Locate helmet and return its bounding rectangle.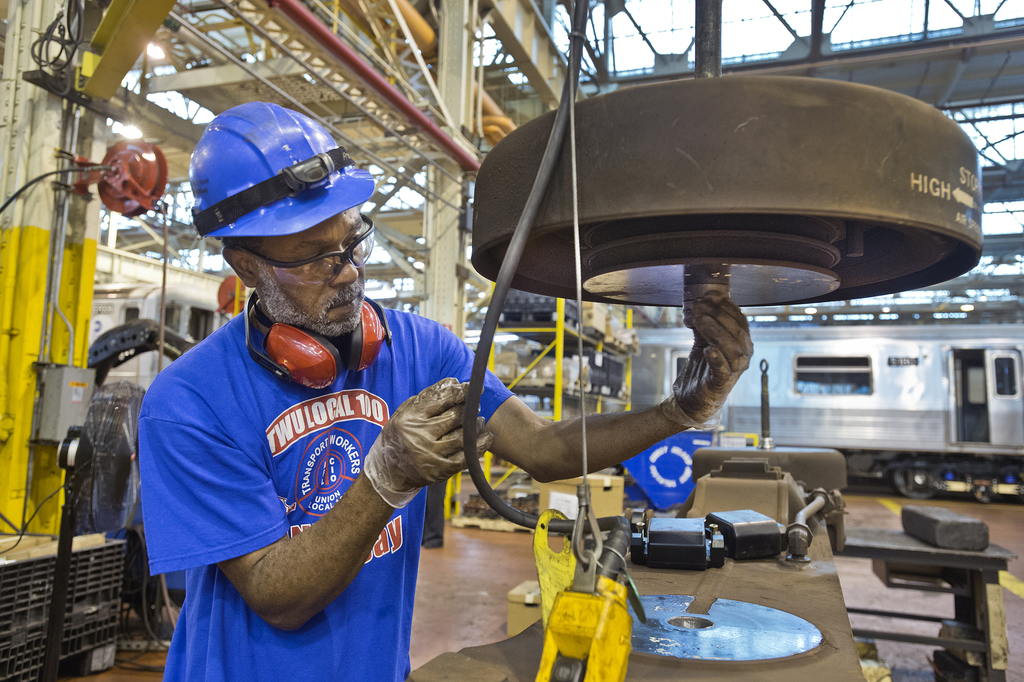
172:107:371:278.
